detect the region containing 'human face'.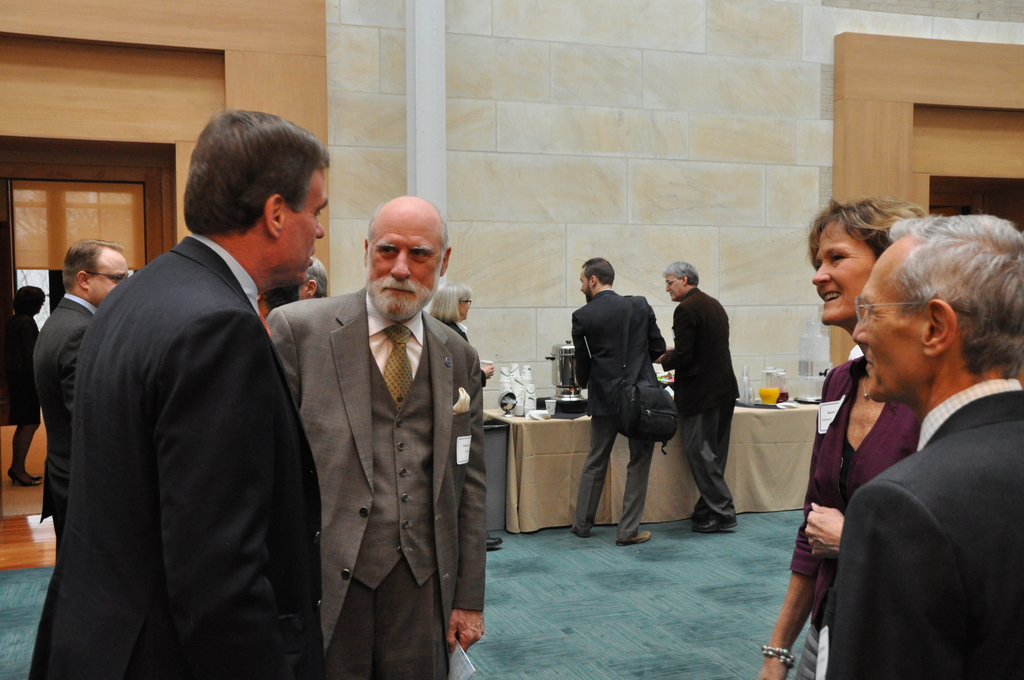
left=282, top=166, right=329, bottom=287.
